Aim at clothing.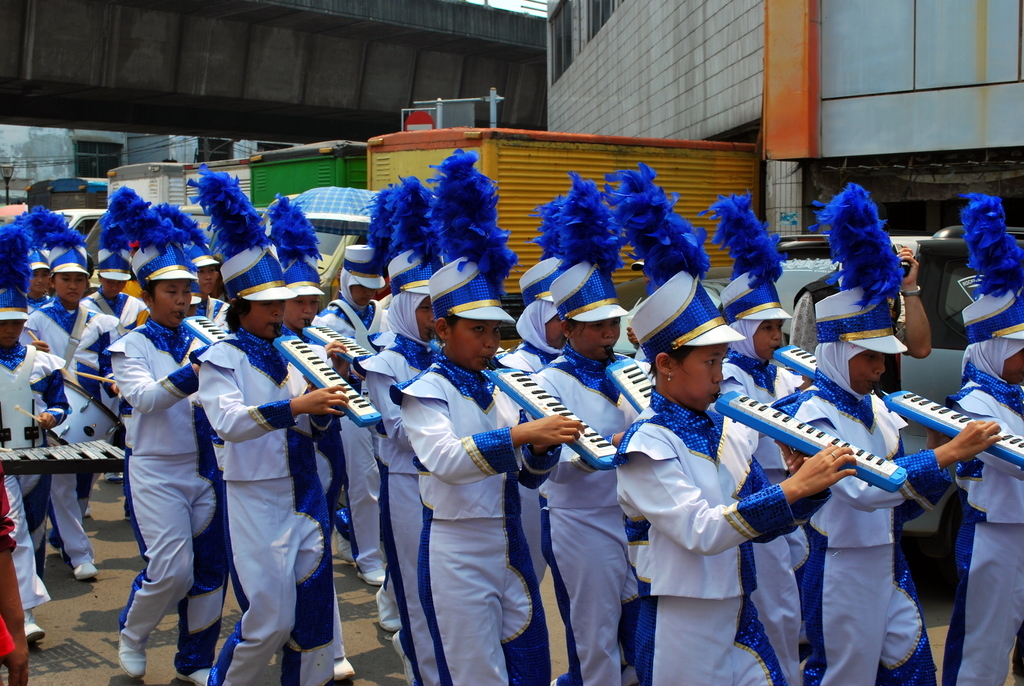
Aimed at x1=783 y1=368 x2=948 y2=685.
